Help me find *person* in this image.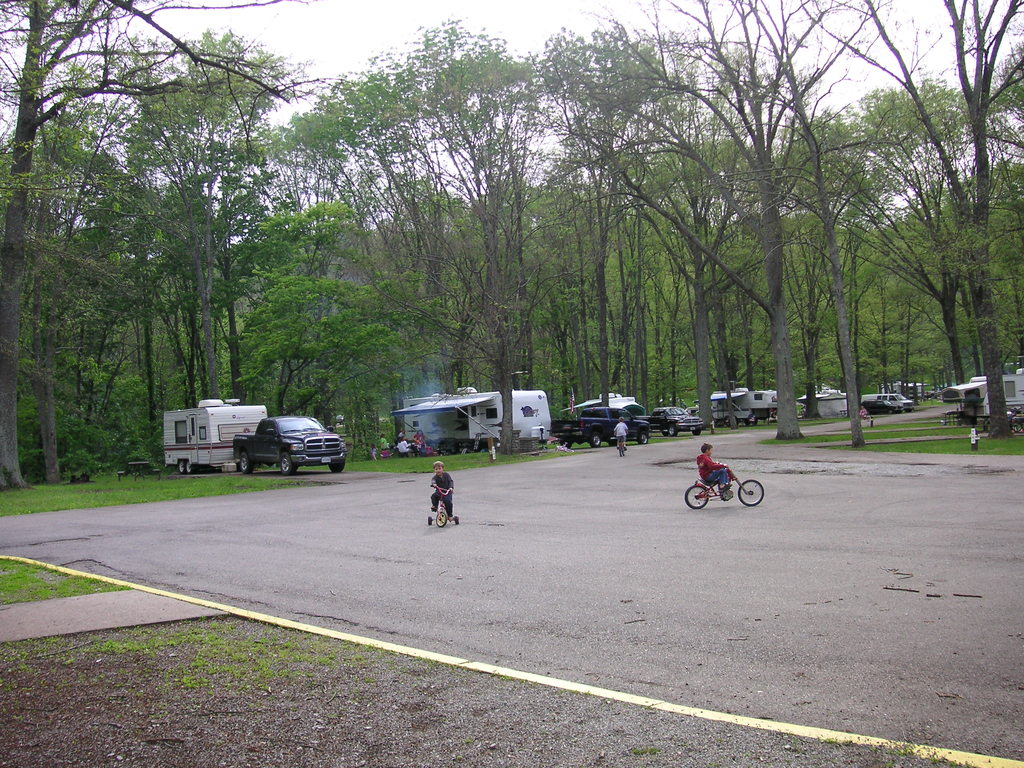
Found it: box=[613, 415, 625, 446].
